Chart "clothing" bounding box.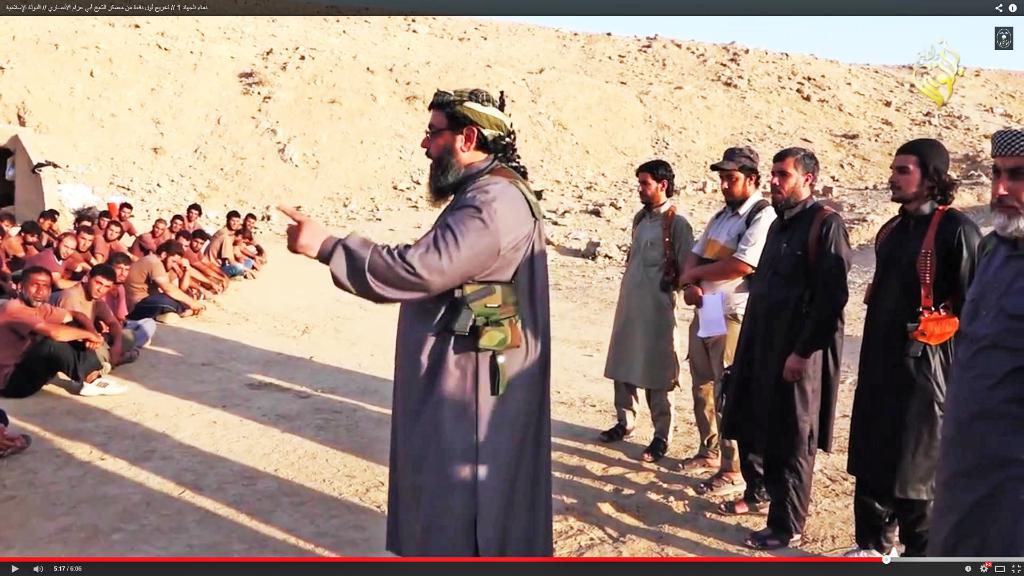
Charted: <bbox>189, 220, 205, 233</bbox>.
